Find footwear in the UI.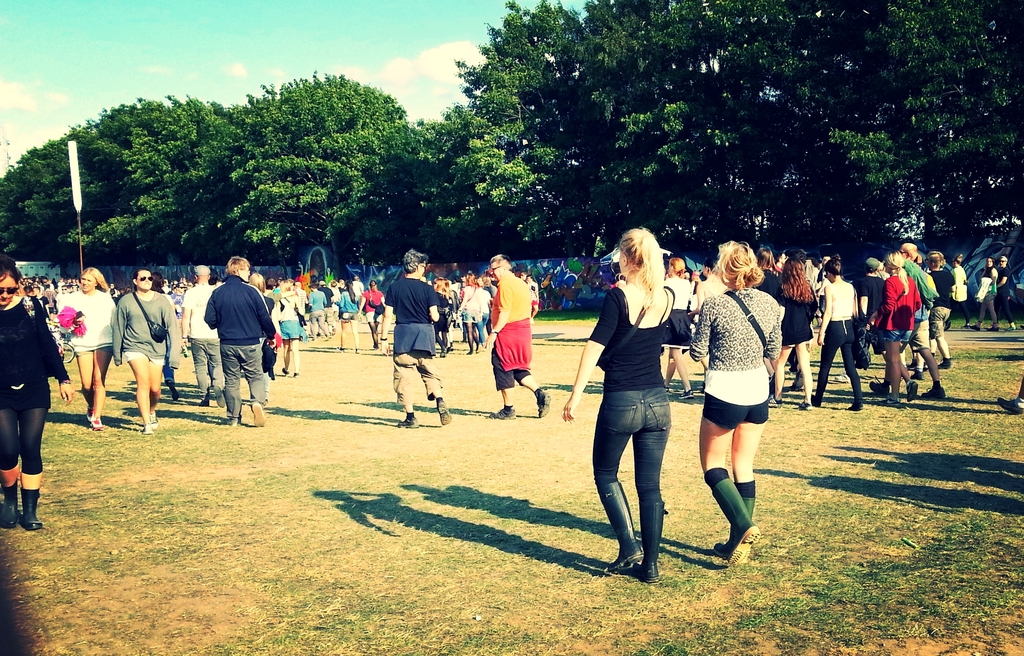
UI element at 765/391/782/408.
